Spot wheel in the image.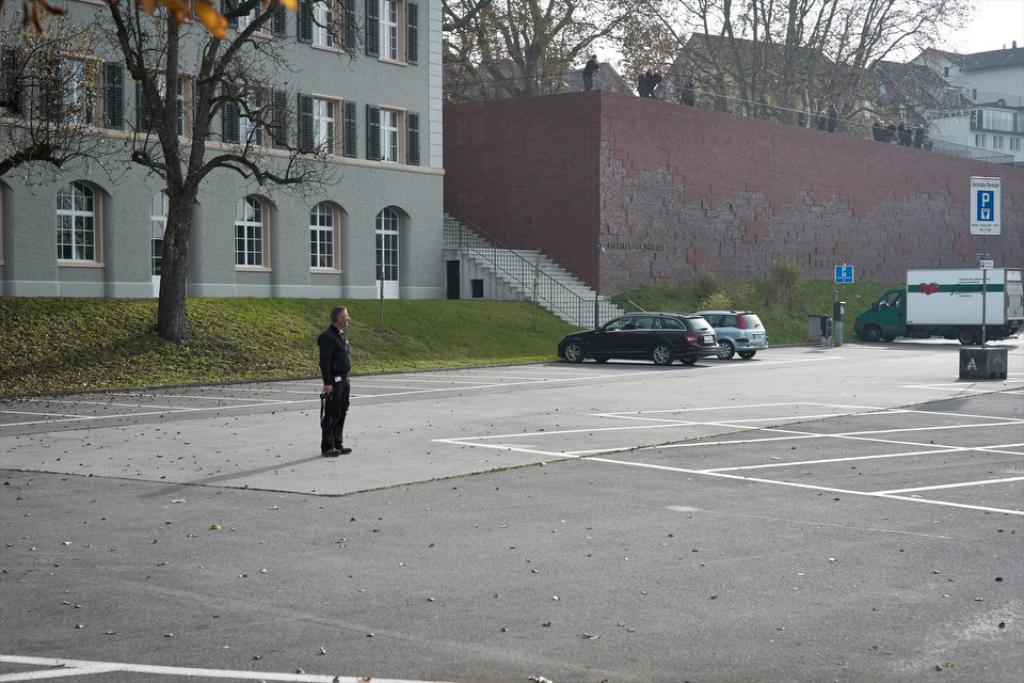
wheel found at bbox(594, 356, 609, 364).
